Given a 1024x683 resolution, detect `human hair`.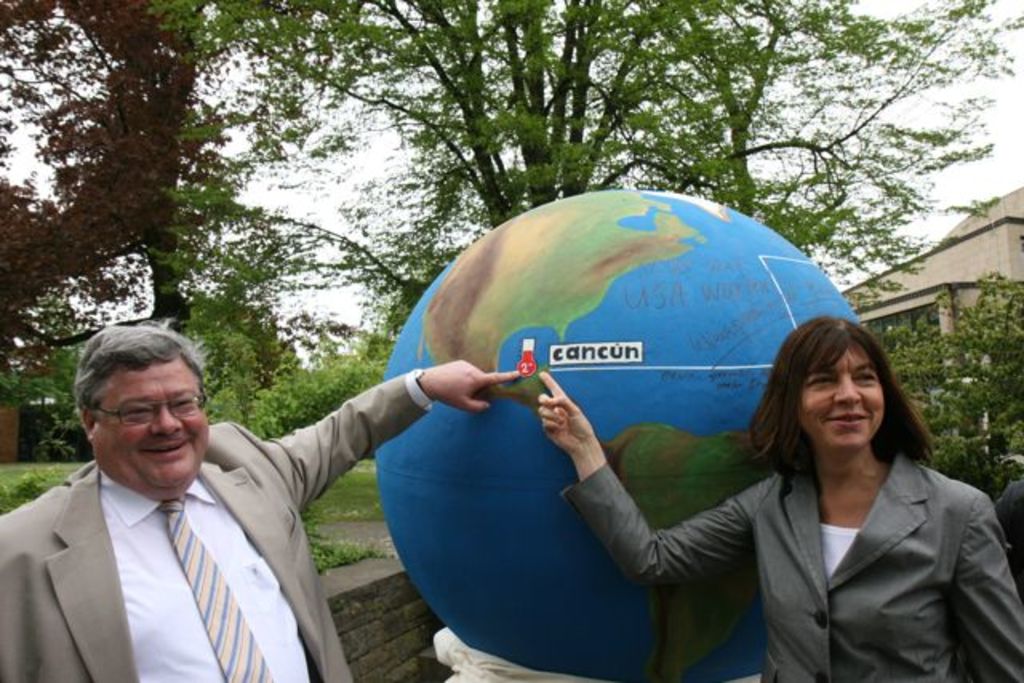
<box>762,318,922,509</box>.
